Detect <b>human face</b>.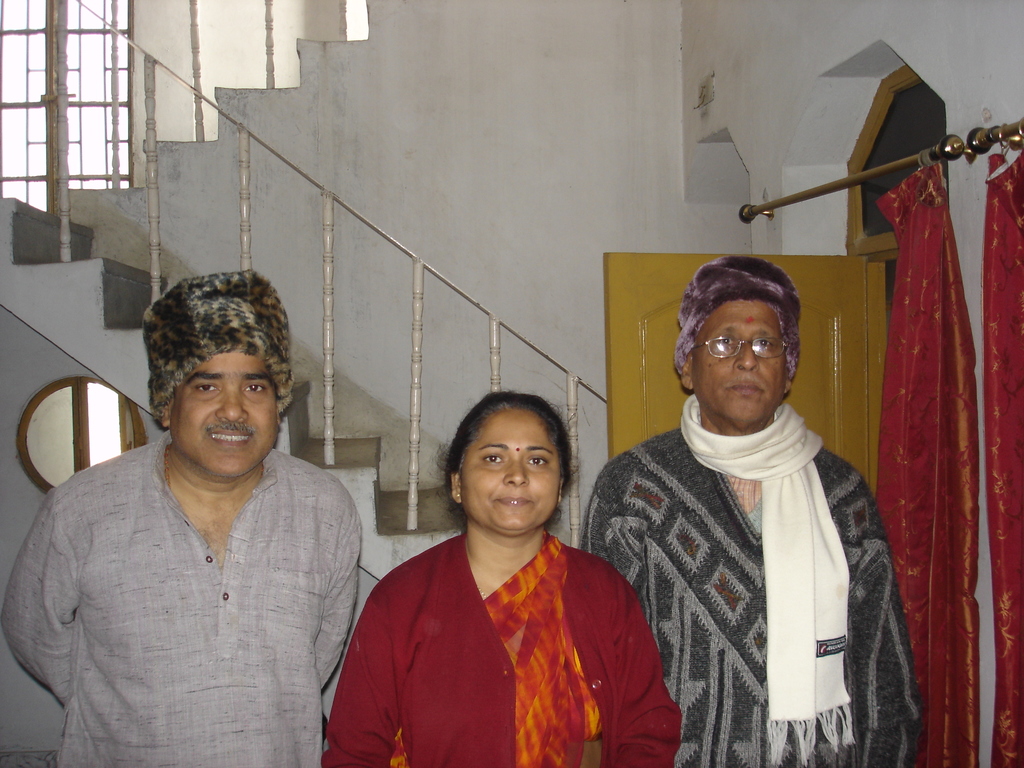
Detected at [left=692, top=301, right=784, bottom=422].
